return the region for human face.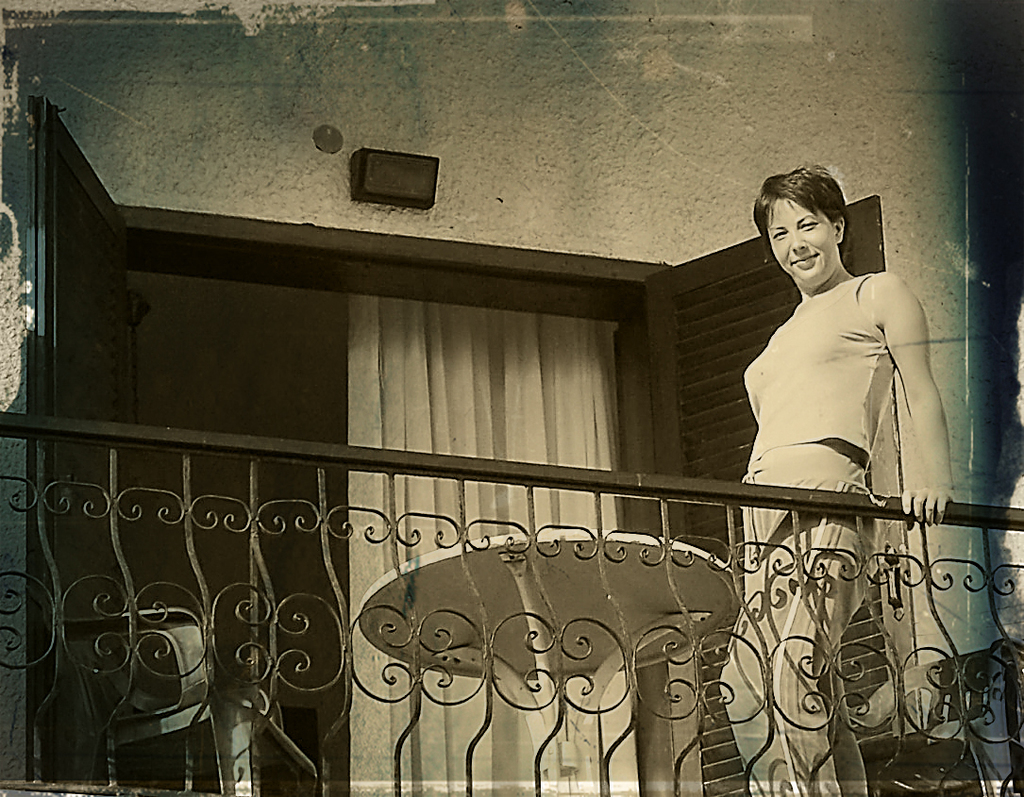
[768,200,835,288].
